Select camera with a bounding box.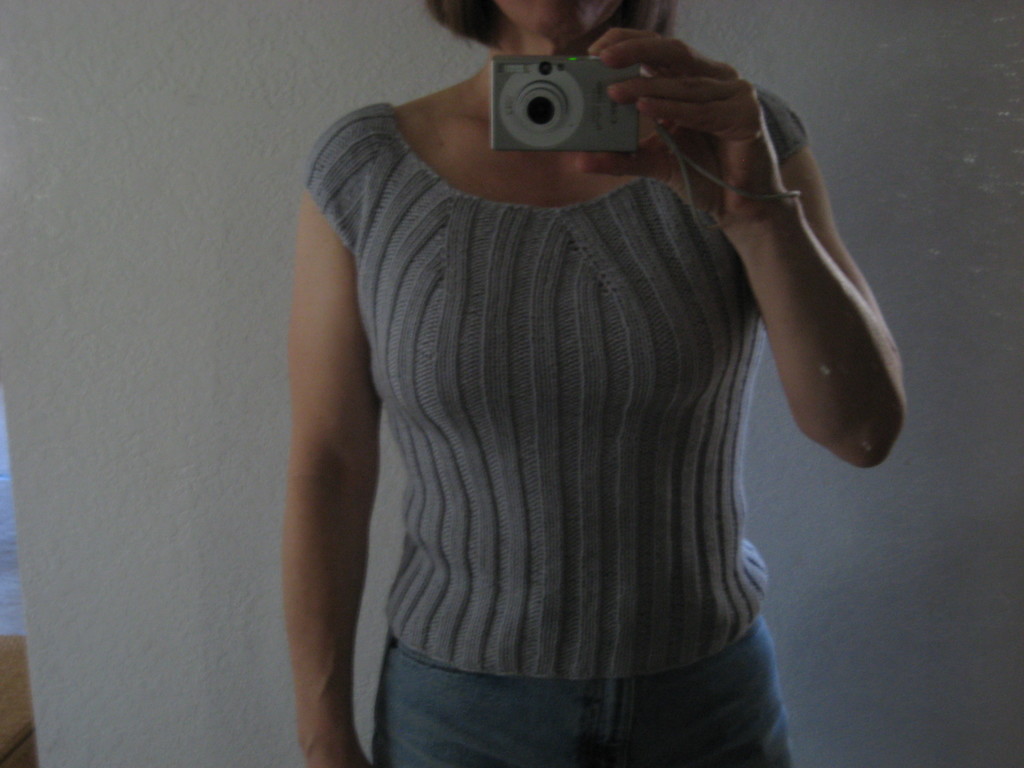
[490,52,637,148].
